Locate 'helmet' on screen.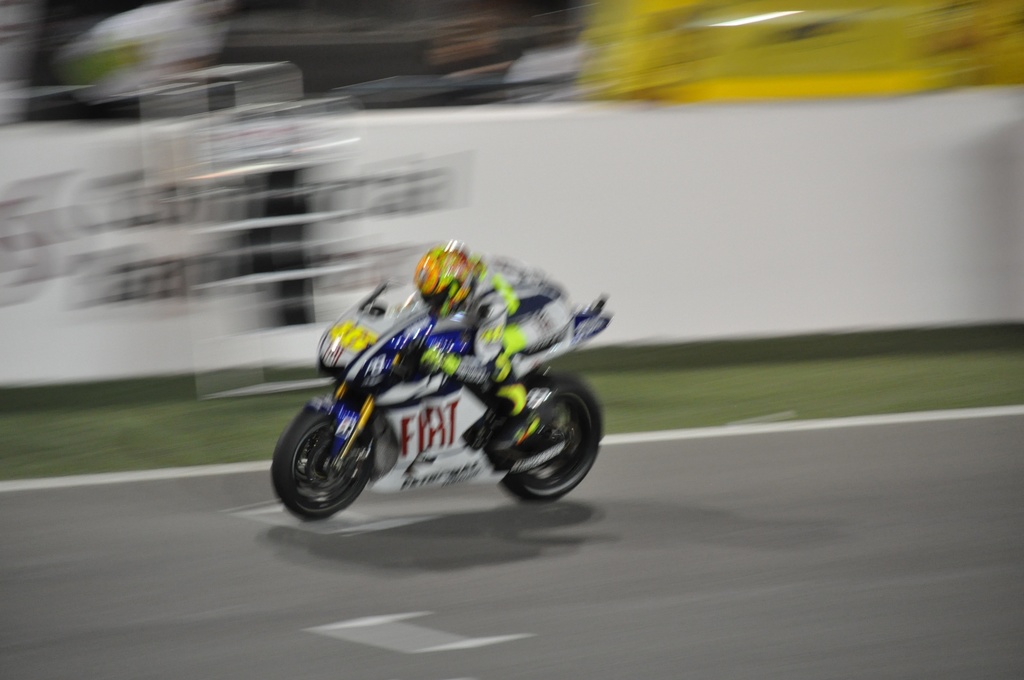
On screen at rect(412, 241, 480, 323).
